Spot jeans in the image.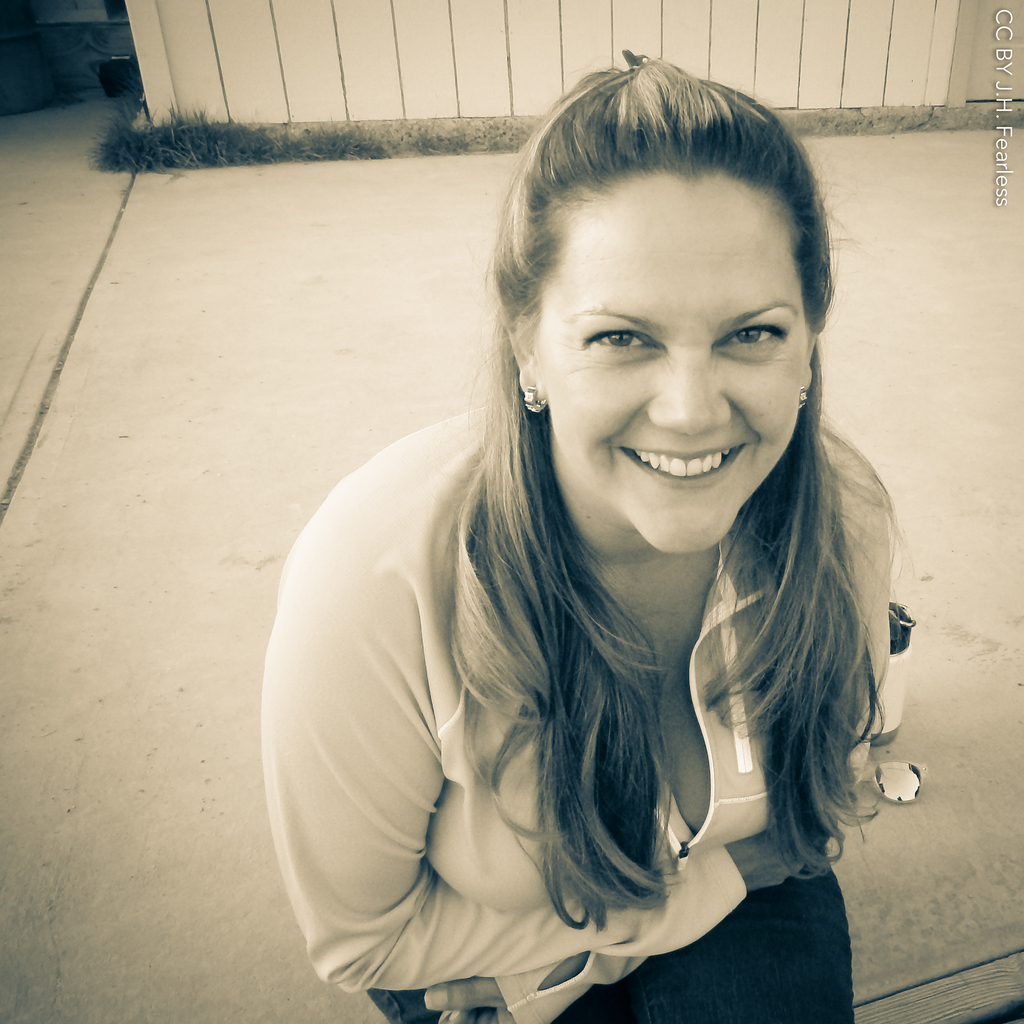
jeans found at bbox=(360, 896, 855, 1014).
